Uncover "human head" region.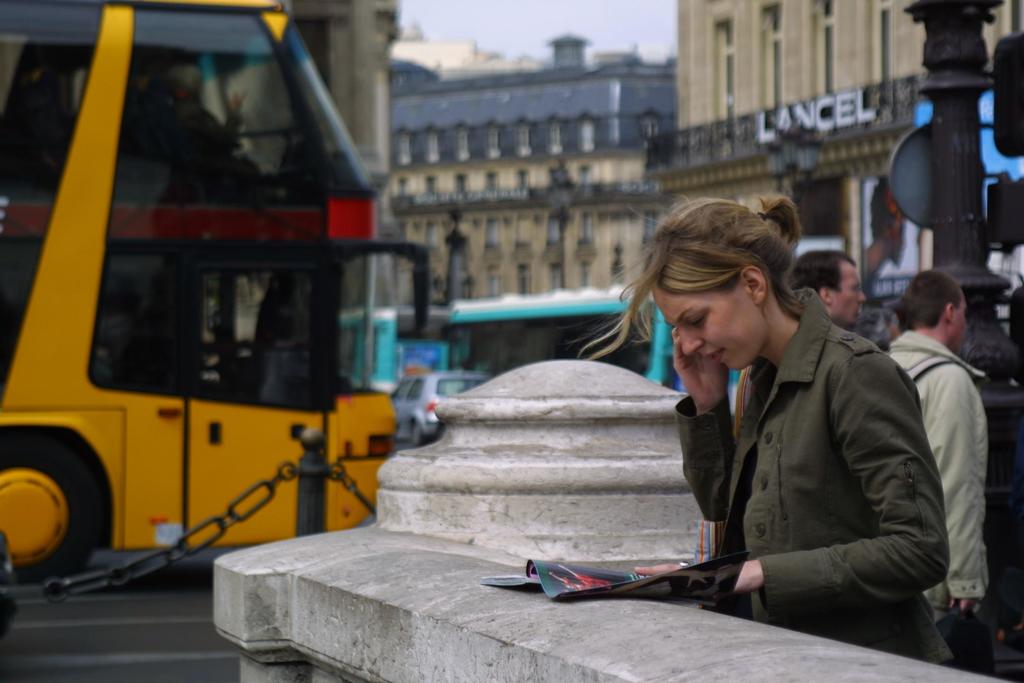
Uncovered: Rect(563, 188, 797, 372).
